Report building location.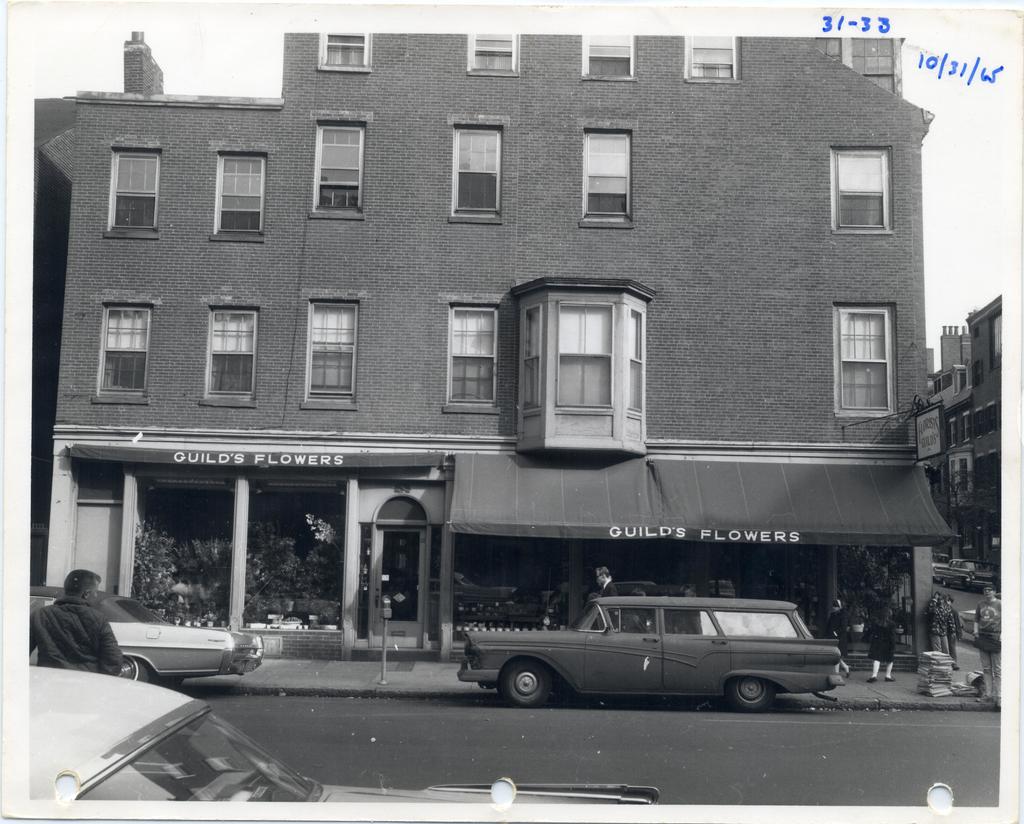
Report: detection(45, 40, 955, 658).
